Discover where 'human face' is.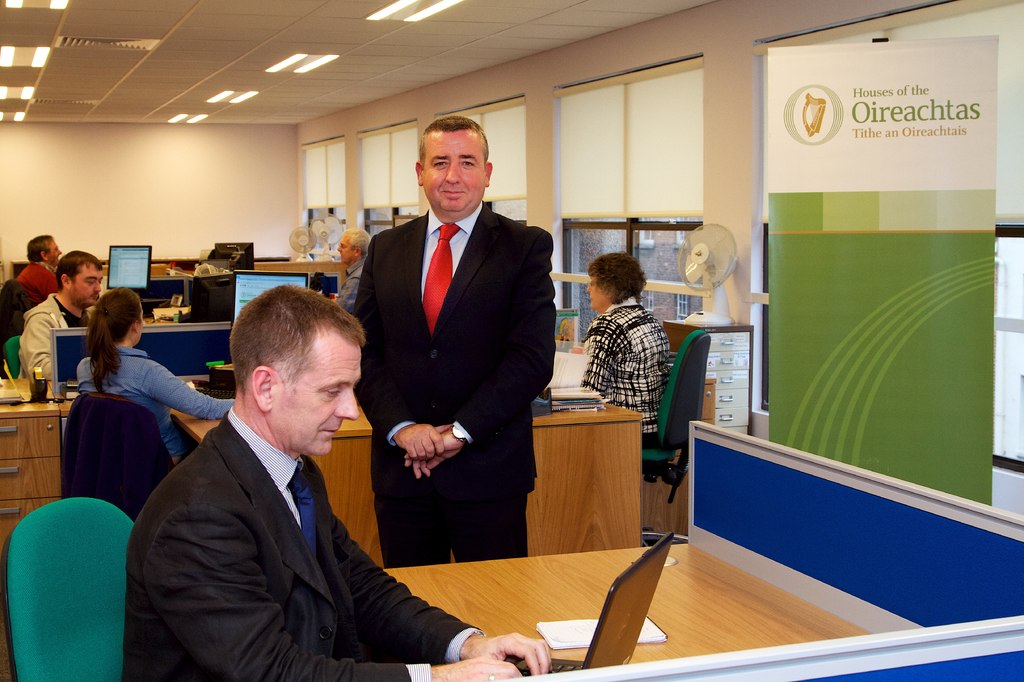
Discovered at [585, 275, 609, 309].
